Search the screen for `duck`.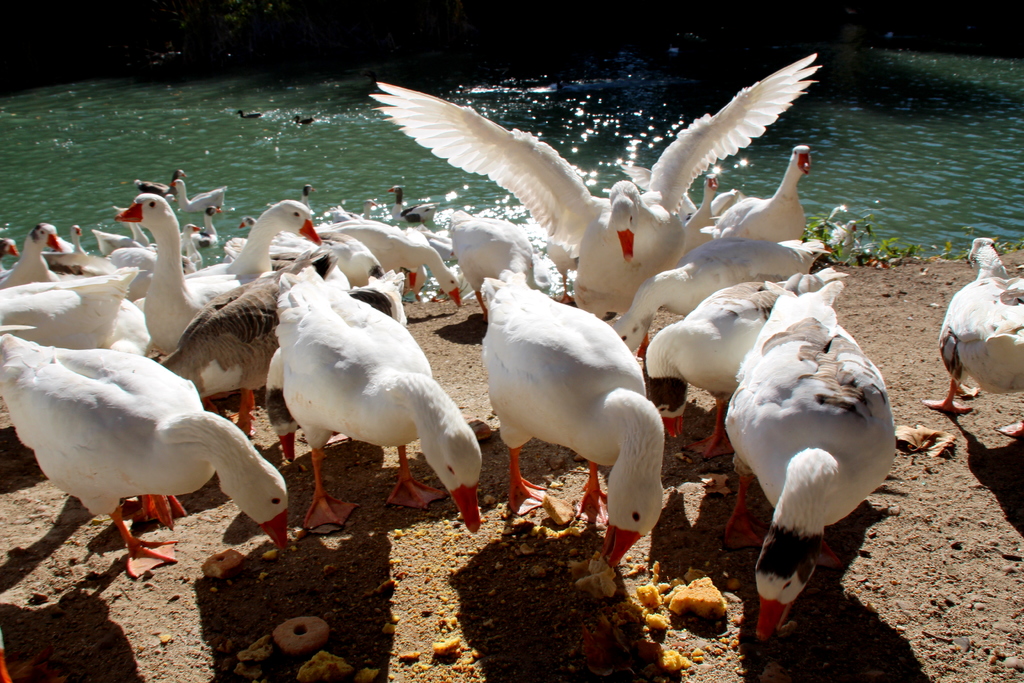
Found at Rect(722, 140, 827, 251).
